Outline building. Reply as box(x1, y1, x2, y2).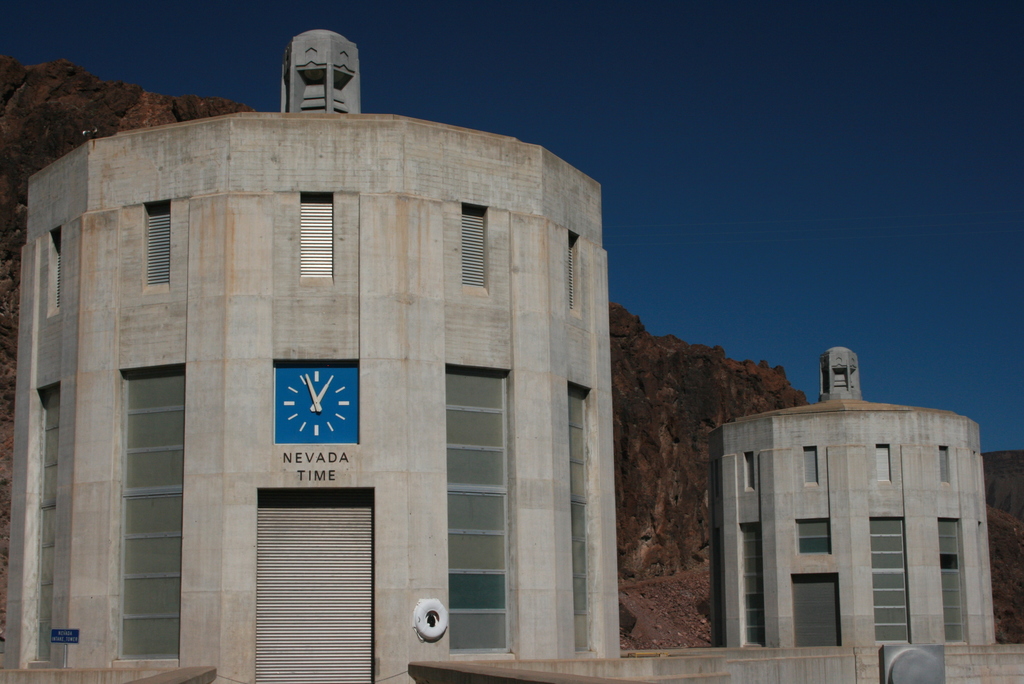
box(721, 348, 998, 648).
